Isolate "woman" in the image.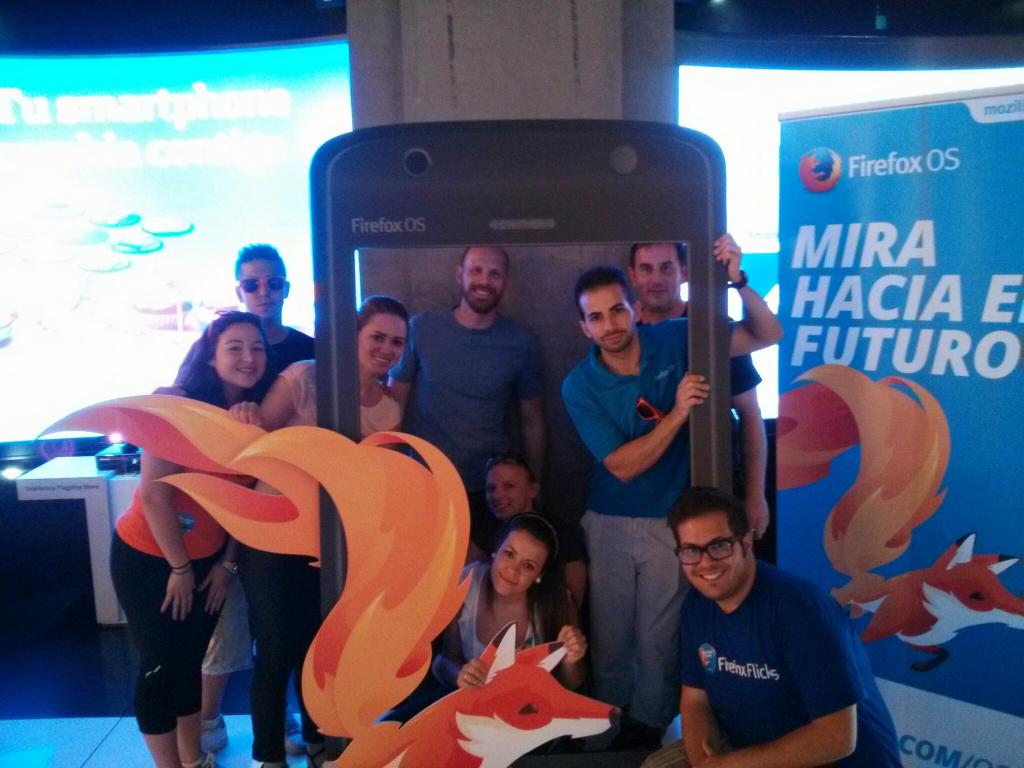
Isolated region: 232 294 406 767.
